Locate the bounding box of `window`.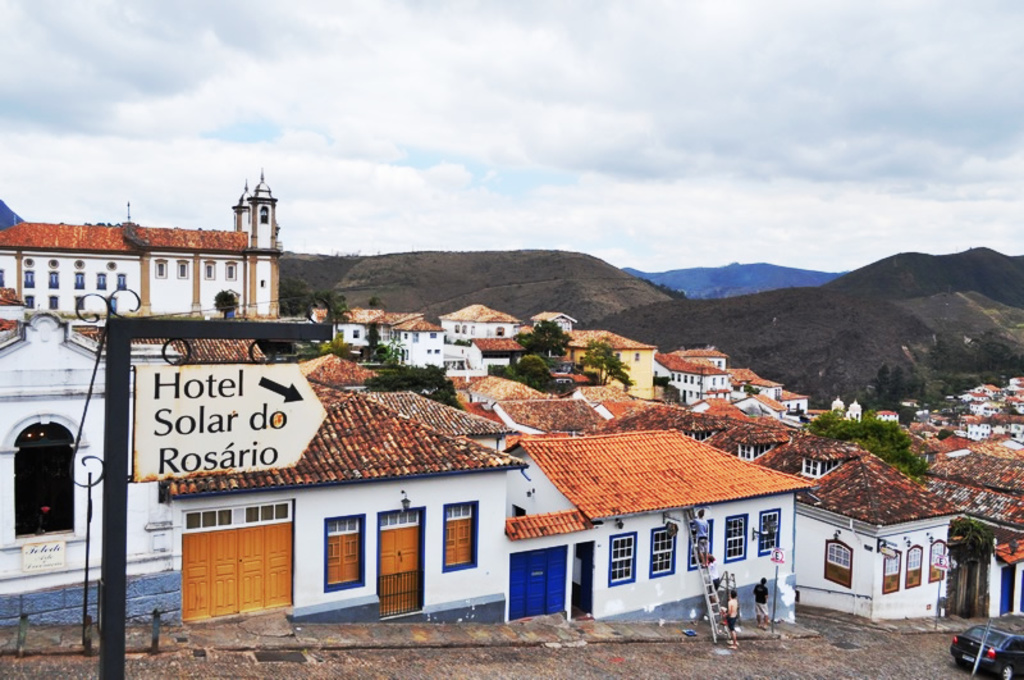
Bounding box: x1=115, y1=273, x2=127, y2=292.
